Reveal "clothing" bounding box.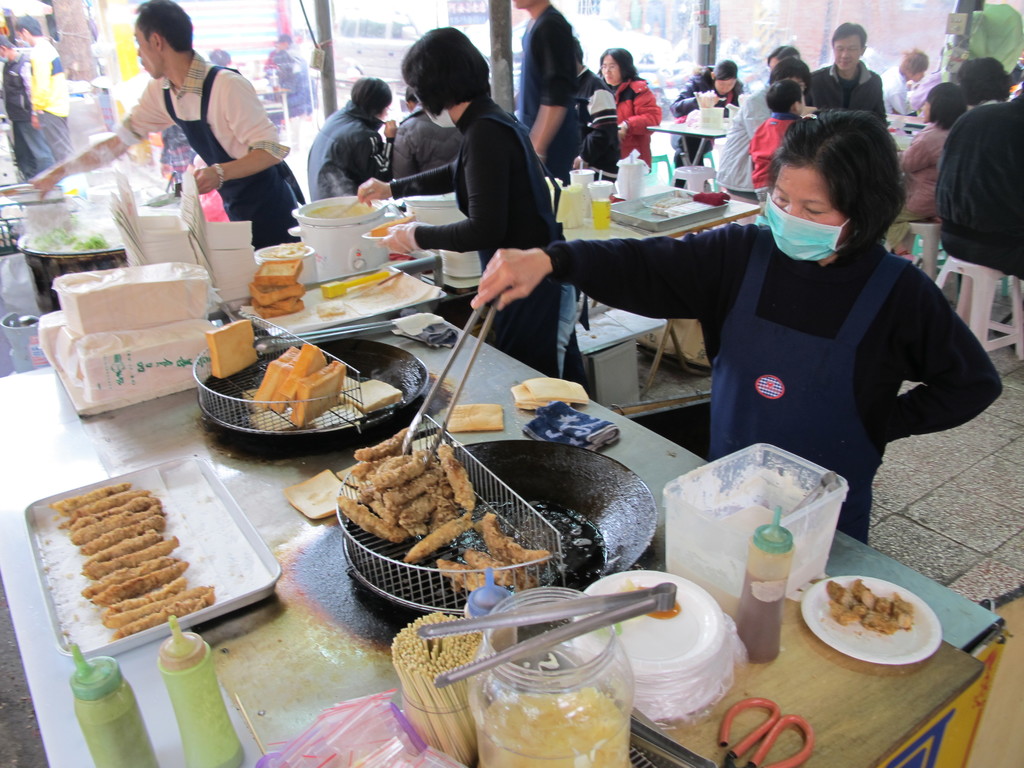
Revealed: left=746, top=108, right=803, bottom=214.
